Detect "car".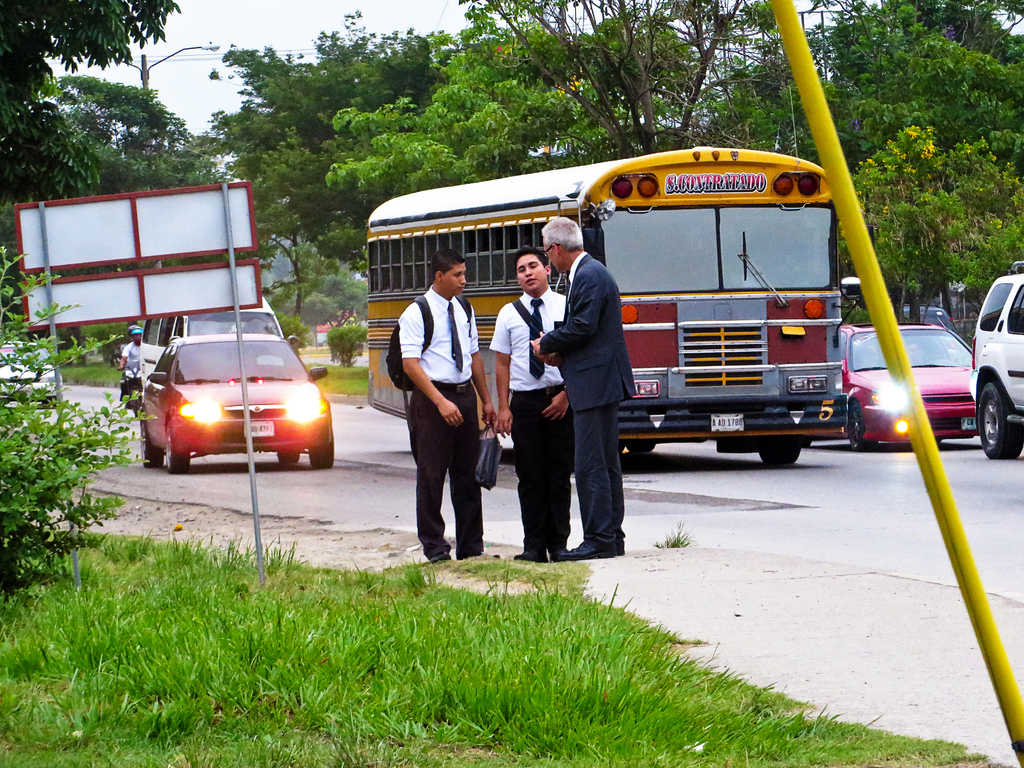
Detected at <box>133,326,340,475</box>.
